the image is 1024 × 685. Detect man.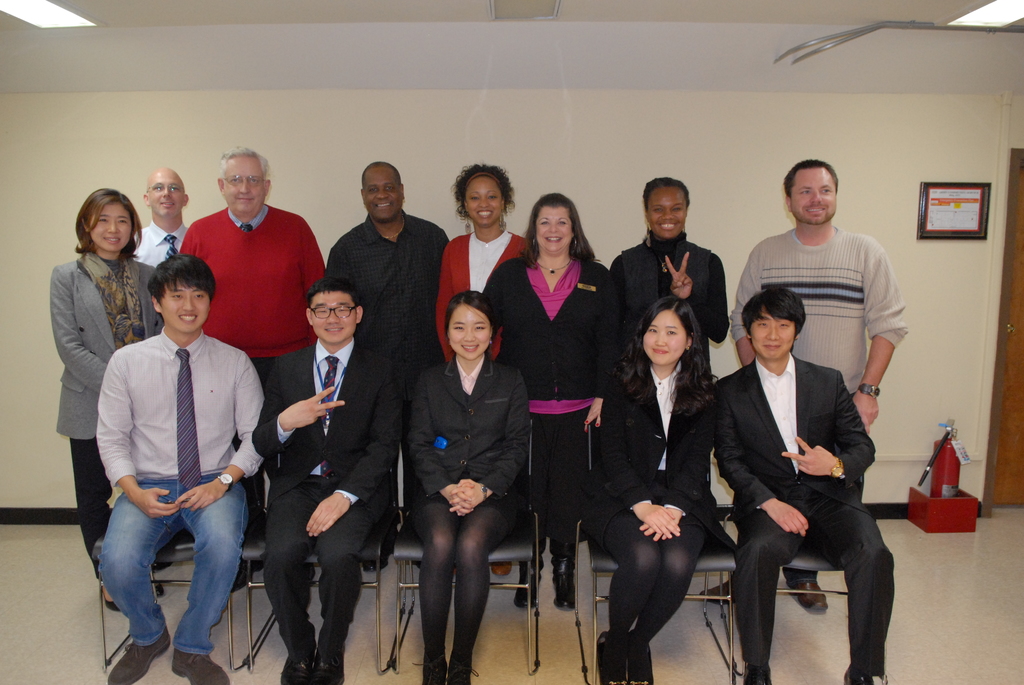
Detection: (93, 250, 265, 684).
